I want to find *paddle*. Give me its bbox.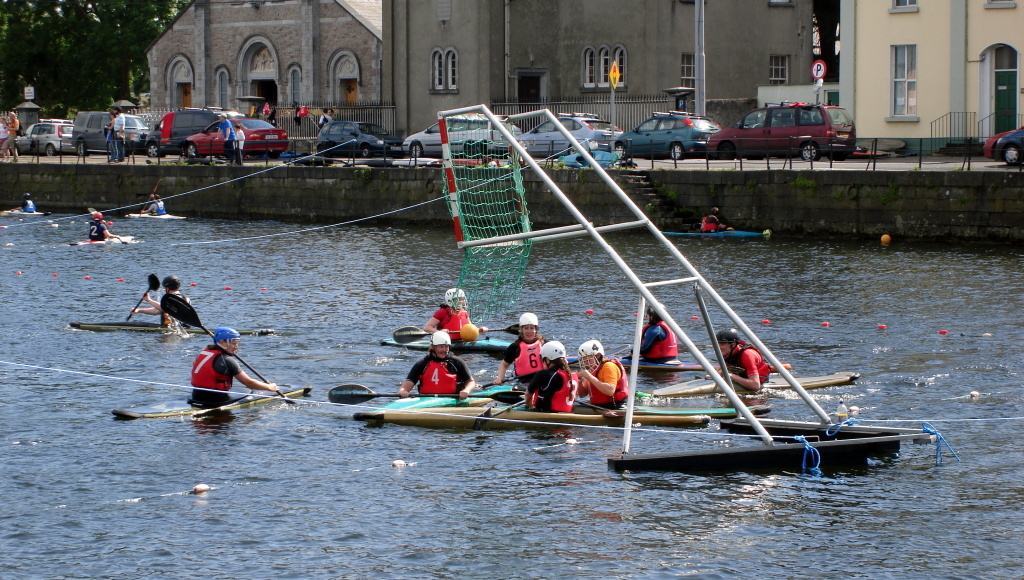
x1=394 y1=326 x2=519 y2=347.
